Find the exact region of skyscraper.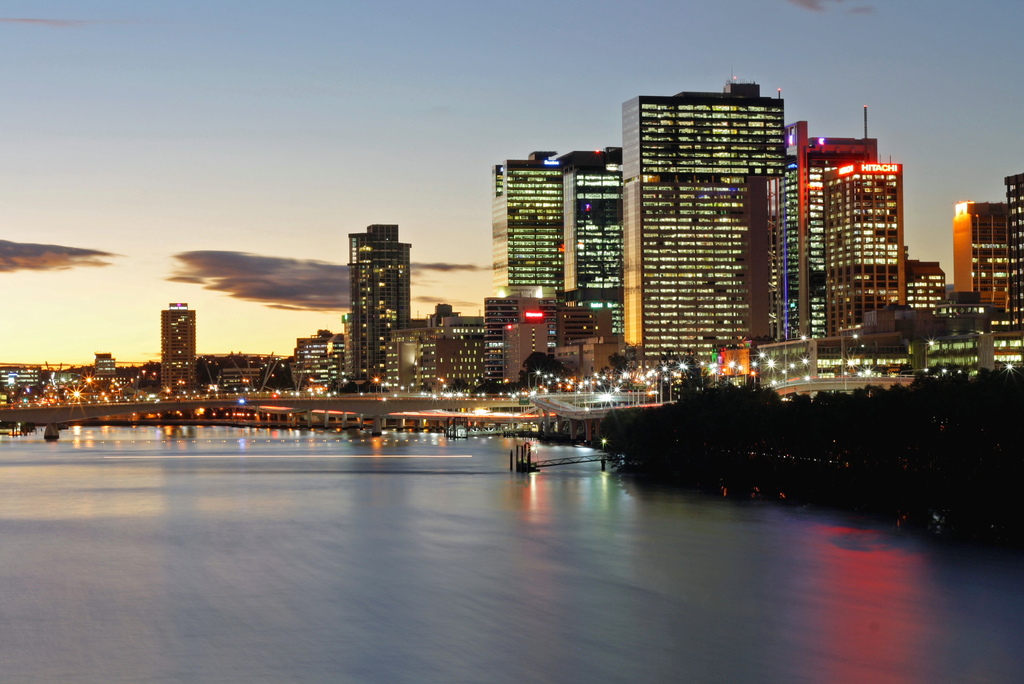
Exact region: <region>492, 145, 564, 304</region>.
